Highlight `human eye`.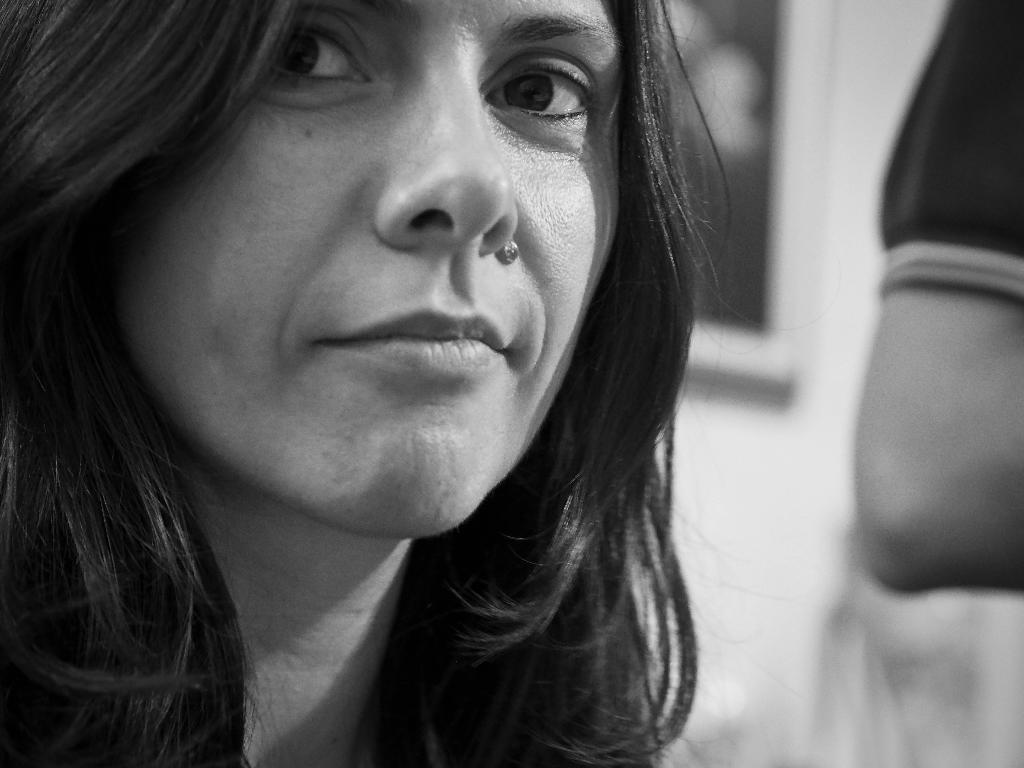
Highlighted region: region(480, 46, 605, 131).
